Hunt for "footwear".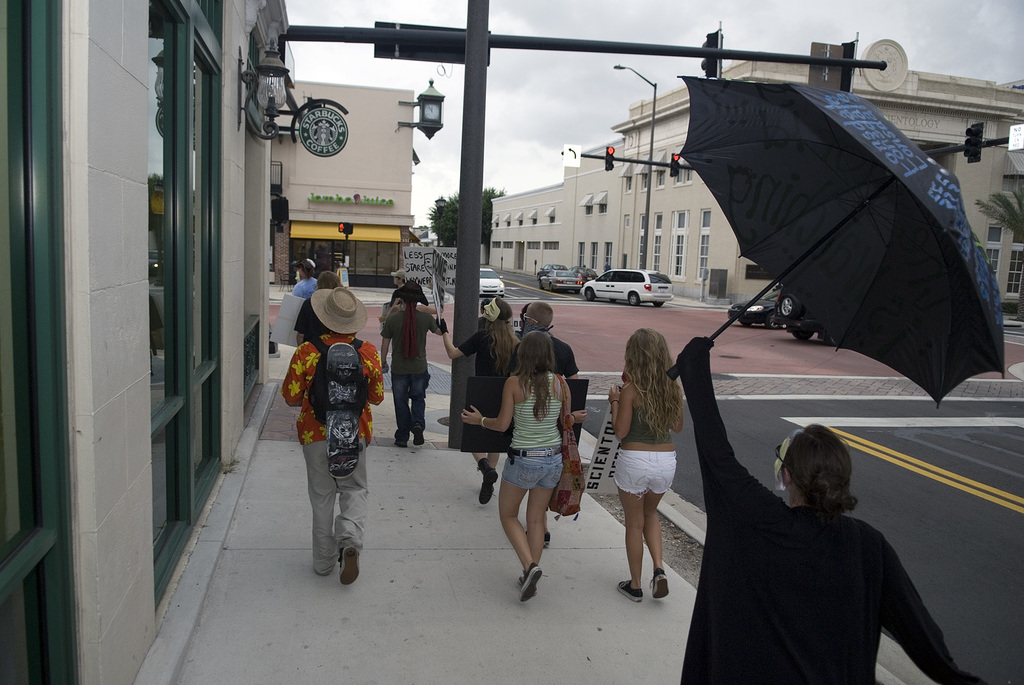
Hunted down at BBox(614, 578, 640, 605).
